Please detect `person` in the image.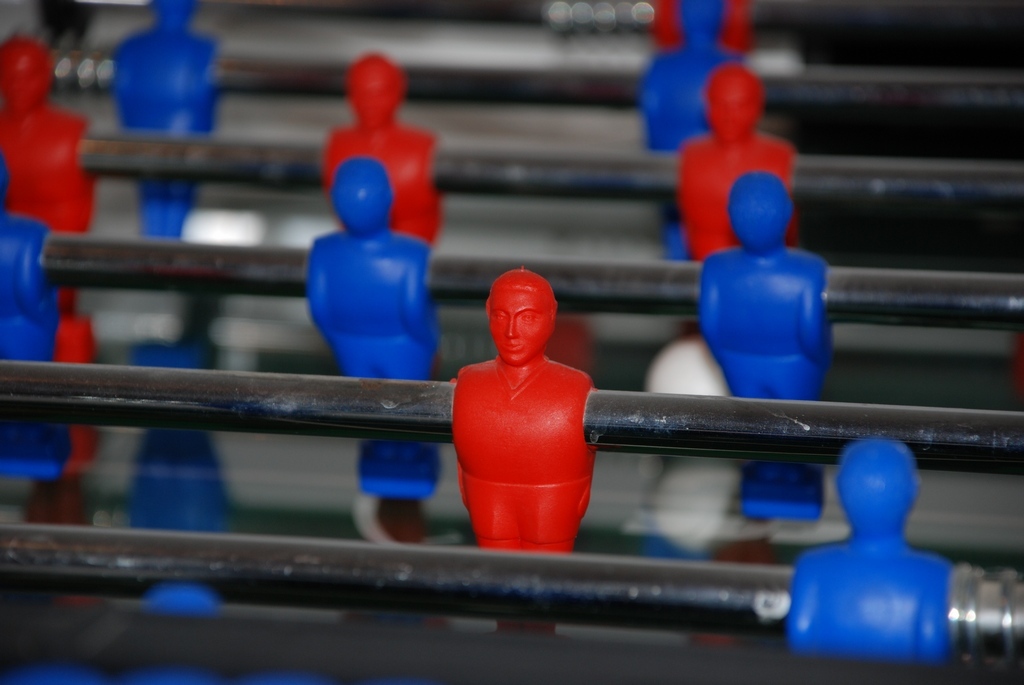
select_region(0, 27, 93, 245).
